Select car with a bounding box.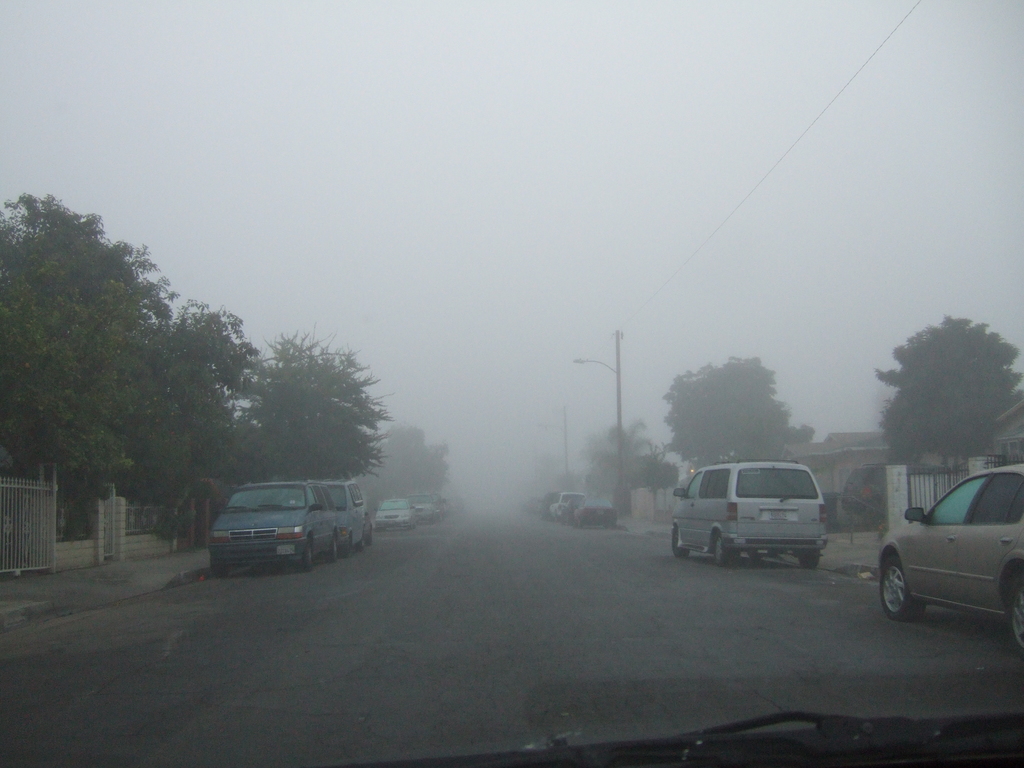
375, 499, 419, 532.
